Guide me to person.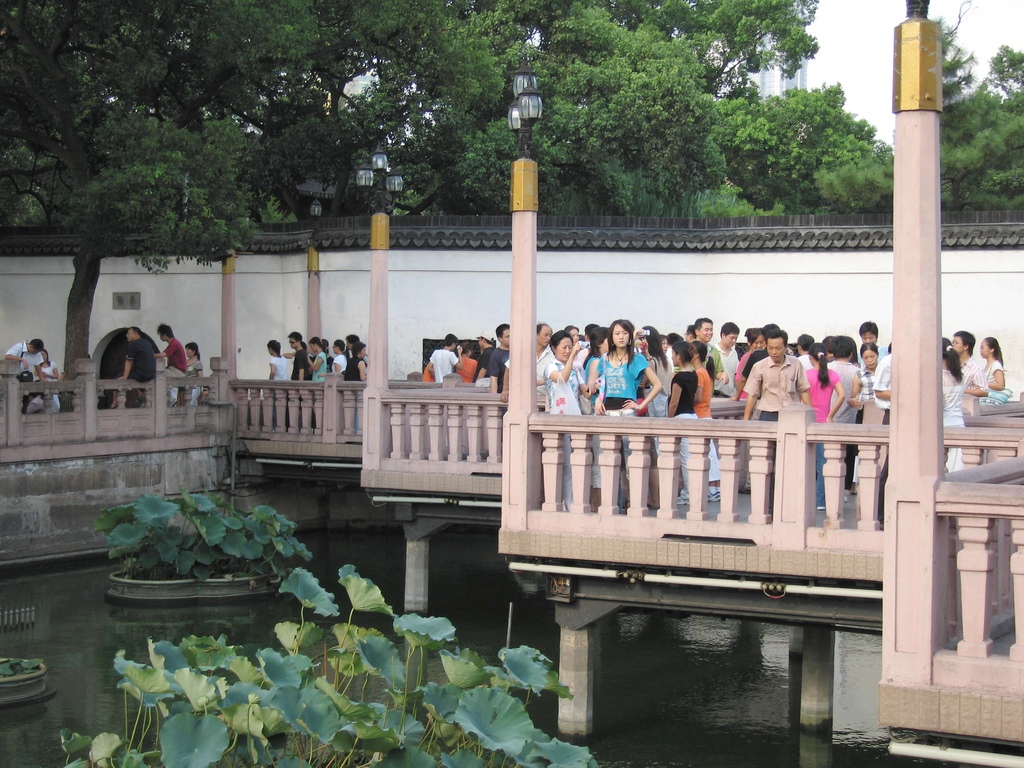
Guidance: Rect(30, 344, 58, 408).
